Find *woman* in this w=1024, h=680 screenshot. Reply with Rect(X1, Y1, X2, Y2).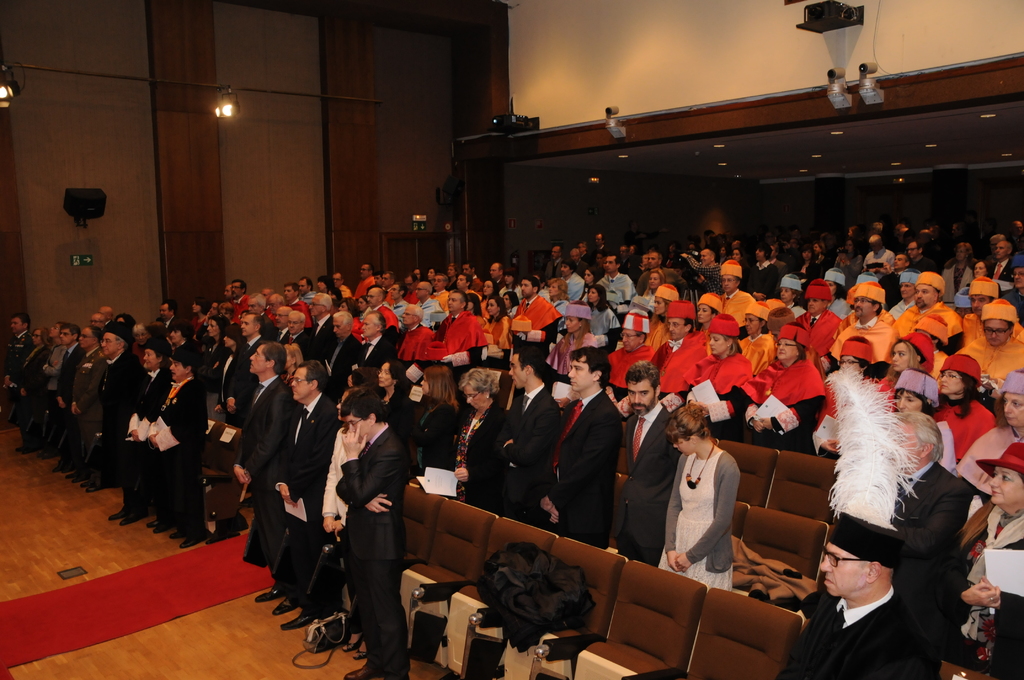
Rect(7, 323, 51, 458).
